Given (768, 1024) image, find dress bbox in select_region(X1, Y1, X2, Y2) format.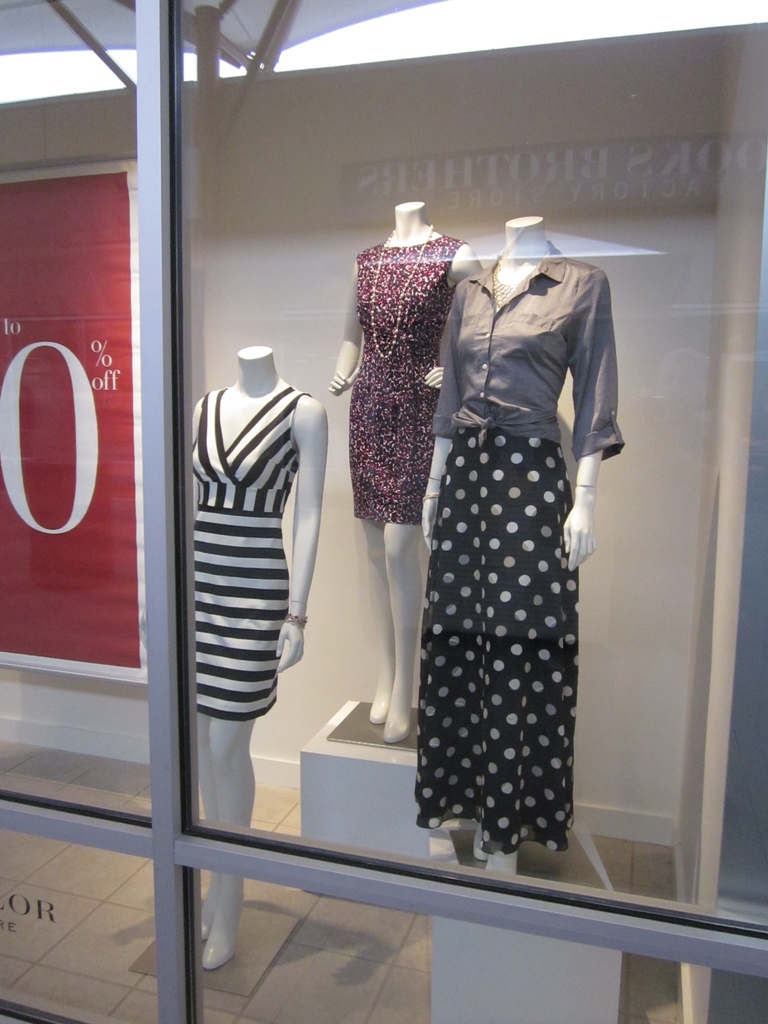
select_region(340, 204, 468, 556).
